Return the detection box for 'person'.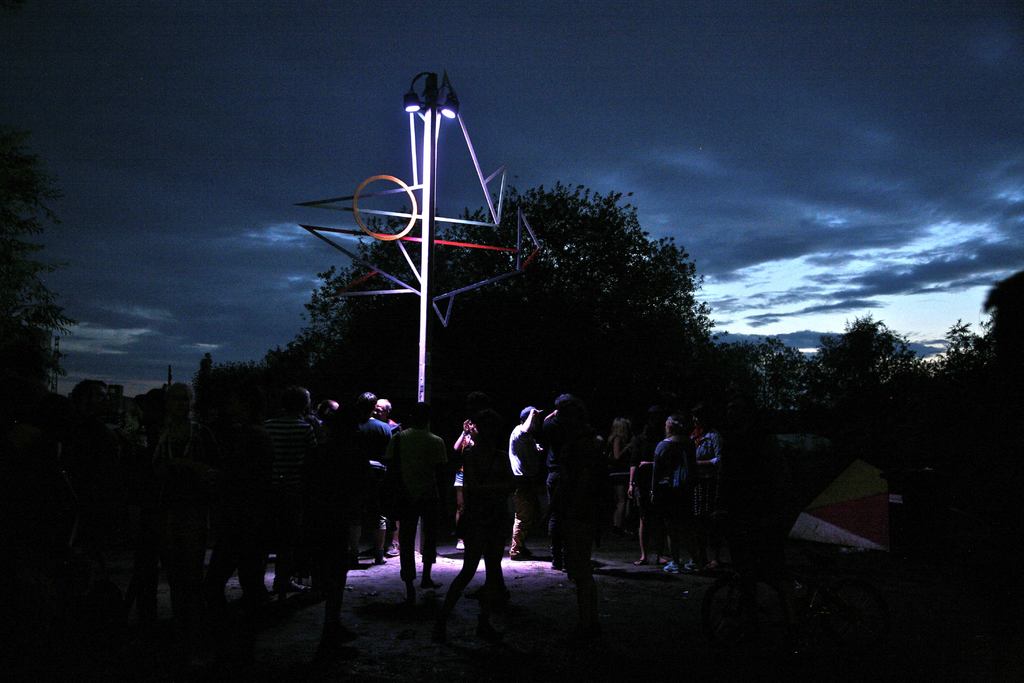
(543,390,589,592).
